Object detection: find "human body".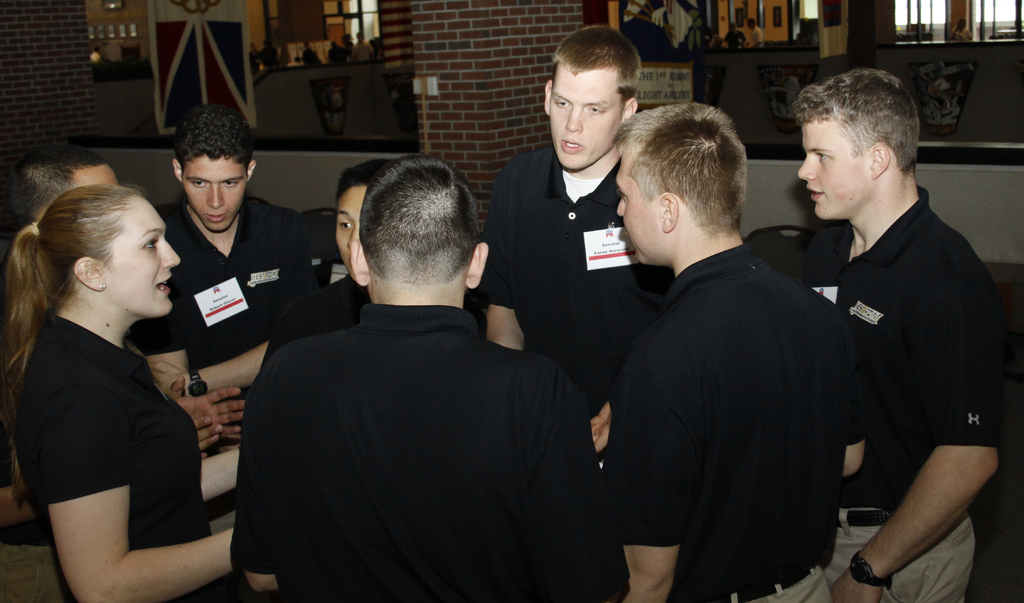
bbox=(790, 64, 1006, 602).
